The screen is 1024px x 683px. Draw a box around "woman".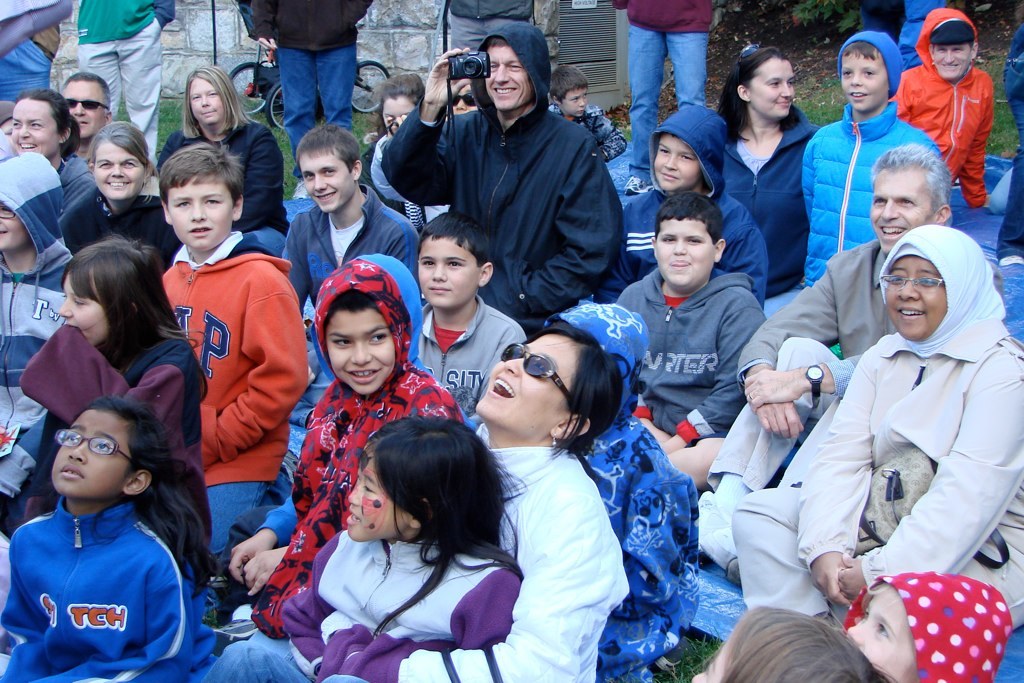
locate(55, 119, 178, 277).
